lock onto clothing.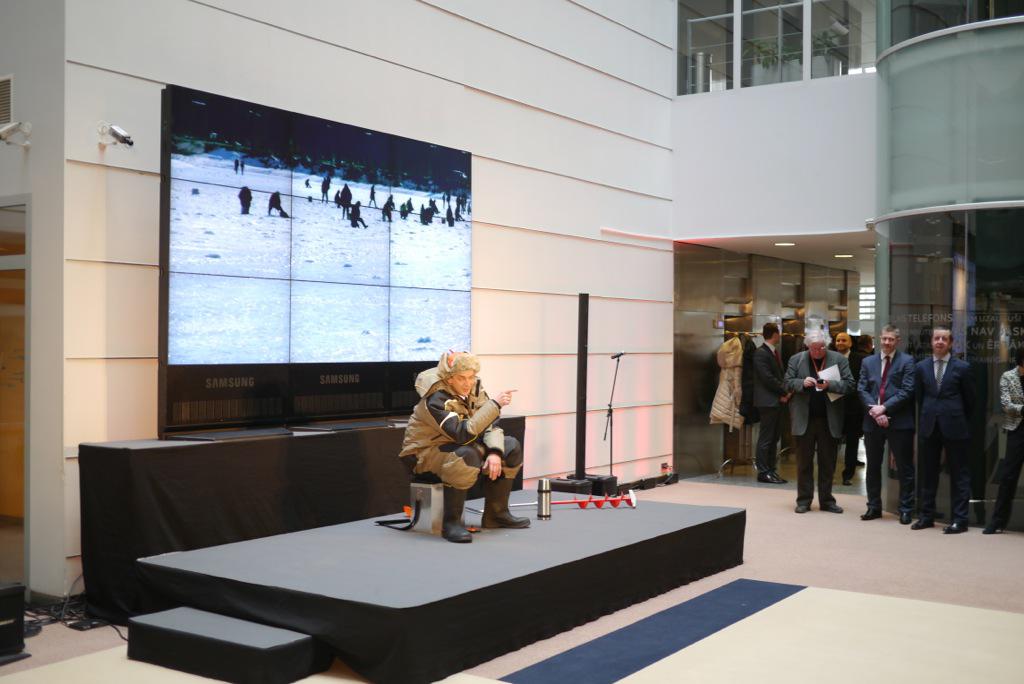
Locked: {"x1": 403, "y1": 373, "x2": 510, "y2": 516}.
